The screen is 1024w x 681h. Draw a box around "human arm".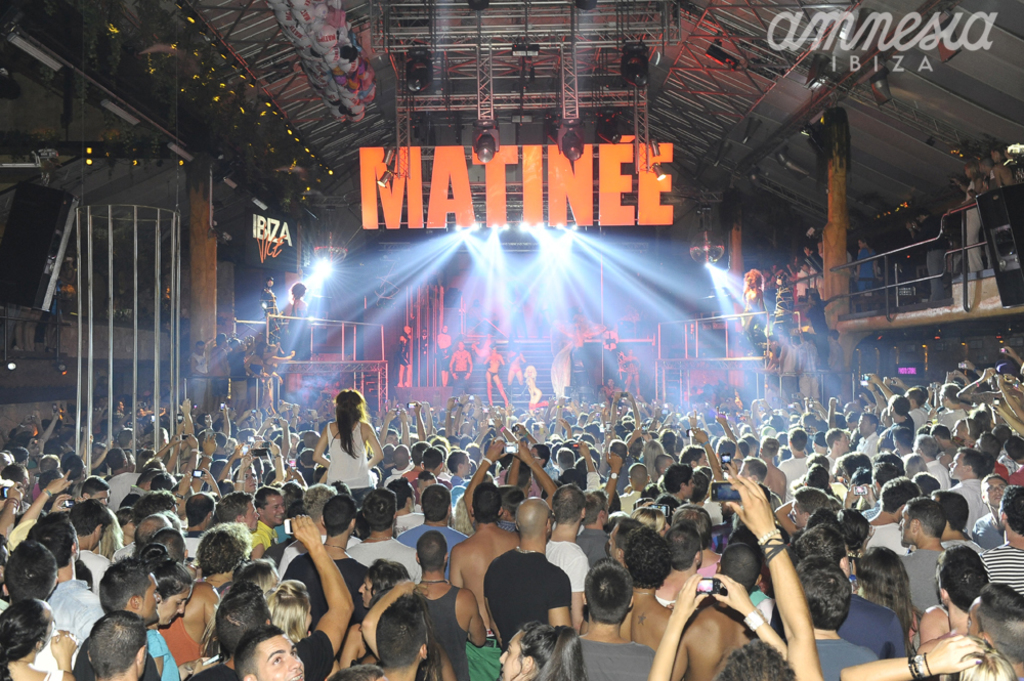
178,396,201,443.
